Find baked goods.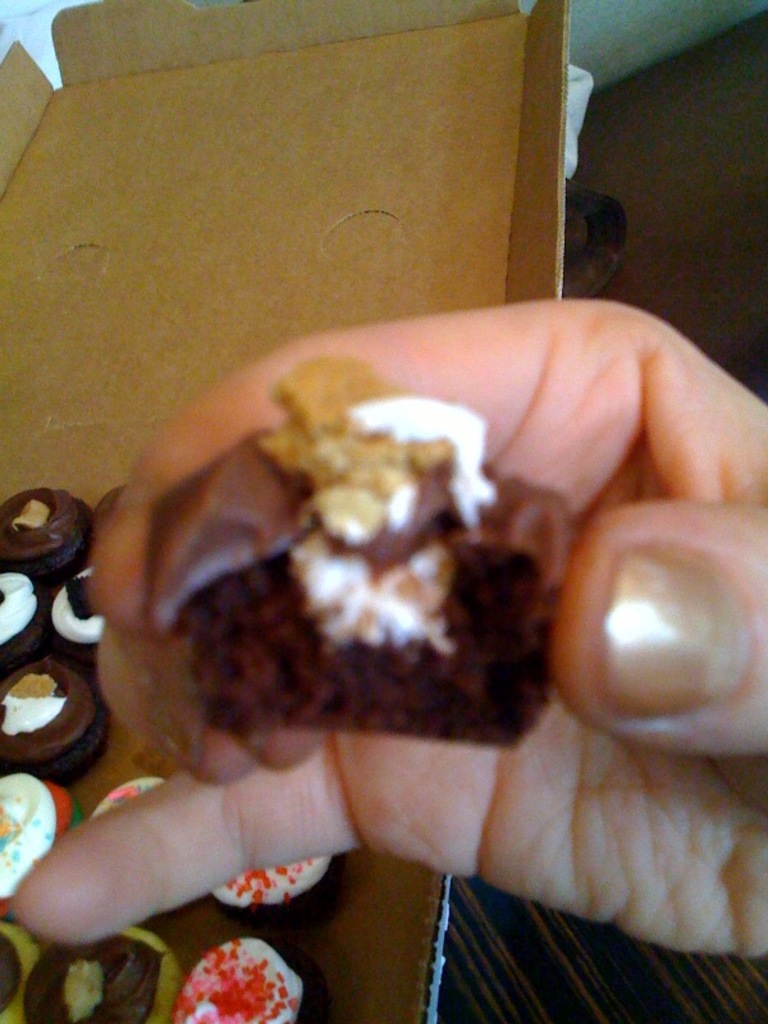
0/654/114/786.
